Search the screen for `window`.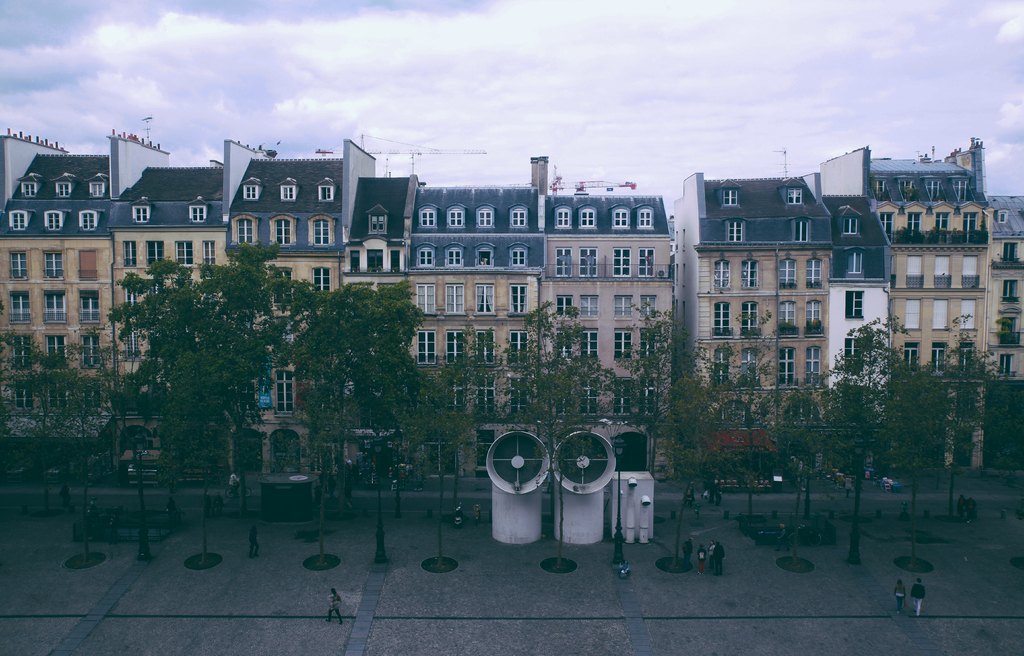
Found at pyautogui.locateOnScreen(712, 345, 735, 379).
